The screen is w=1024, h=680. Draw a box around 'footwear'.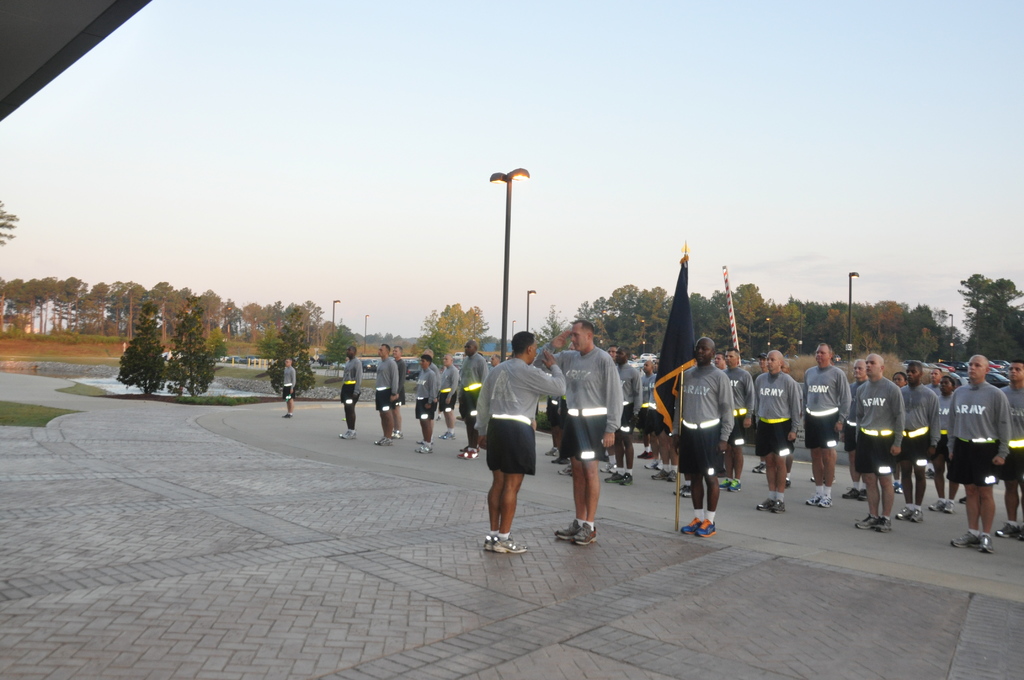
box(604, 464, 618, 476).
